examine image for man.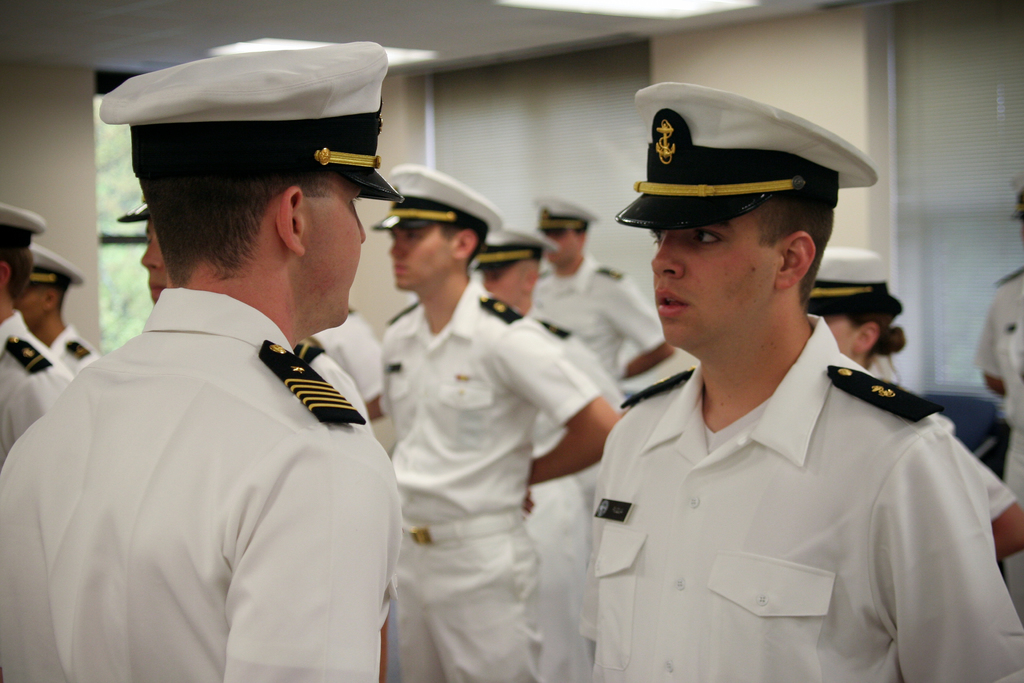
Examination result: BBox(579, 79, 1023, 682).
